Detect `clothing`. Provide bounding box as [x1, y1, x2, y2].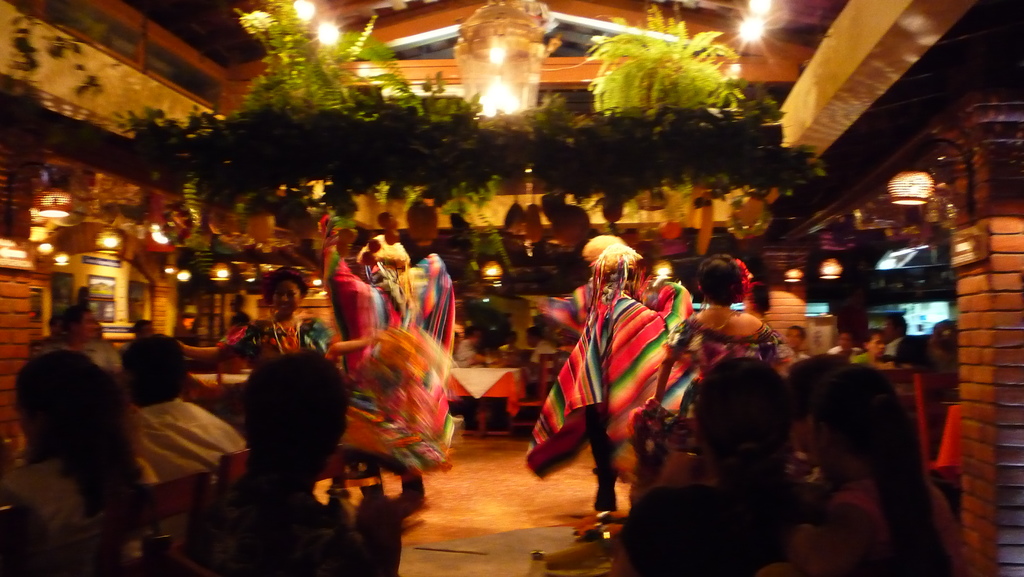
[620, 482, 821, 576].
